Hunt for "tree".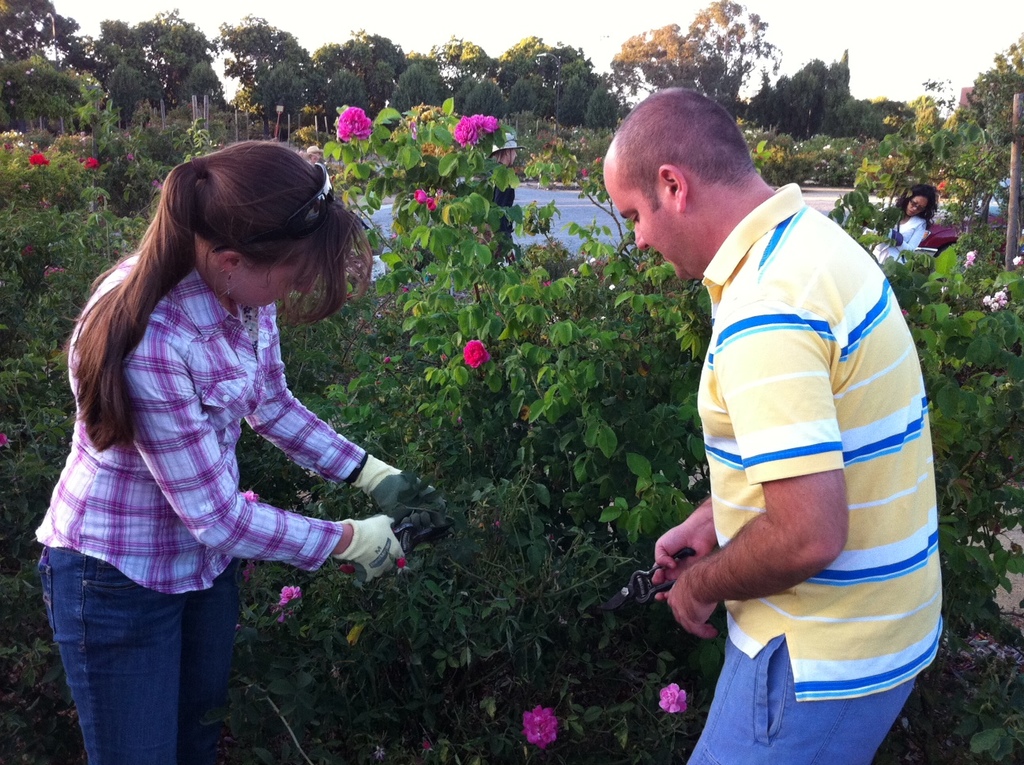
Hunted down at (66, 13, 151, 106).
